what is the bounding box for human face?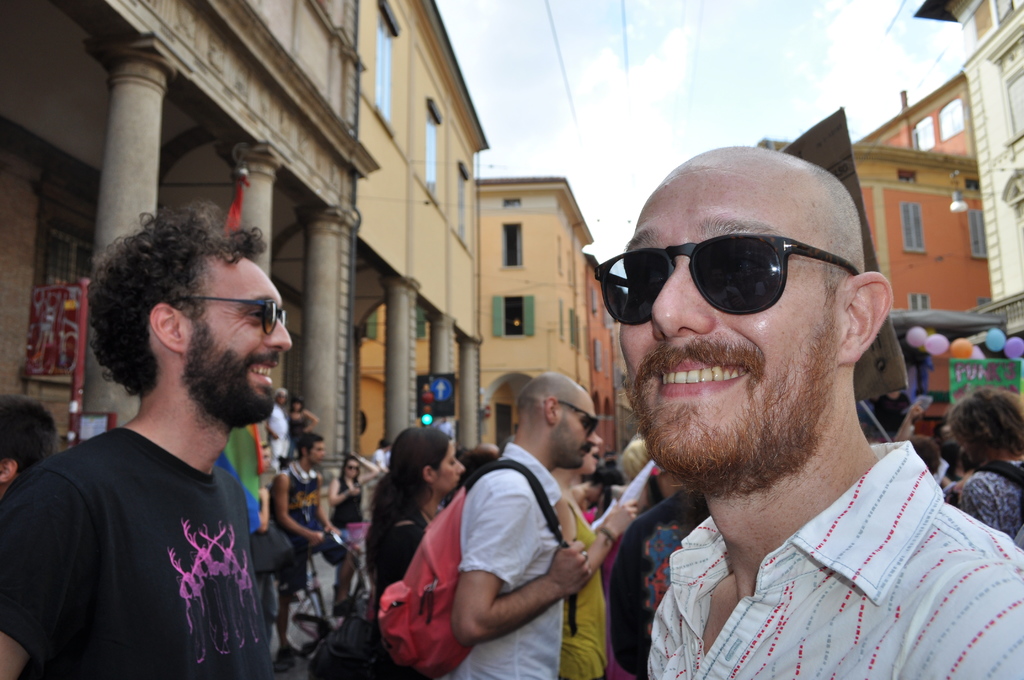
box(622, 174, 840, 457).
